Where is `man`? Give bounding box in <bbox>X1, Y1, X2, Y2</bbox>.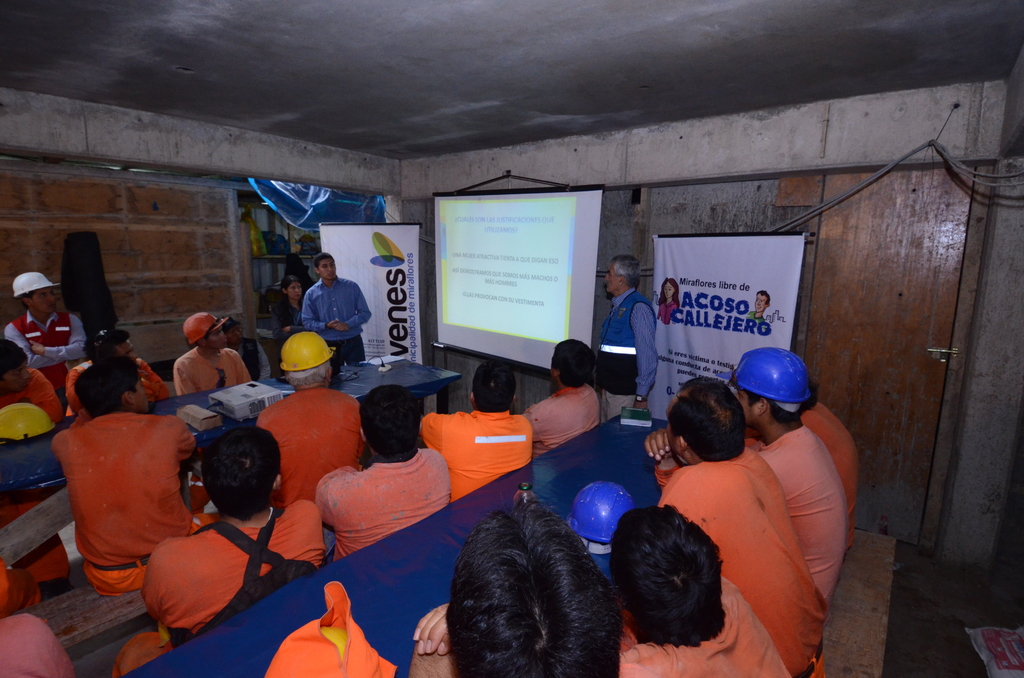
<bbox>254, 331, 360, 503</bbox>.
